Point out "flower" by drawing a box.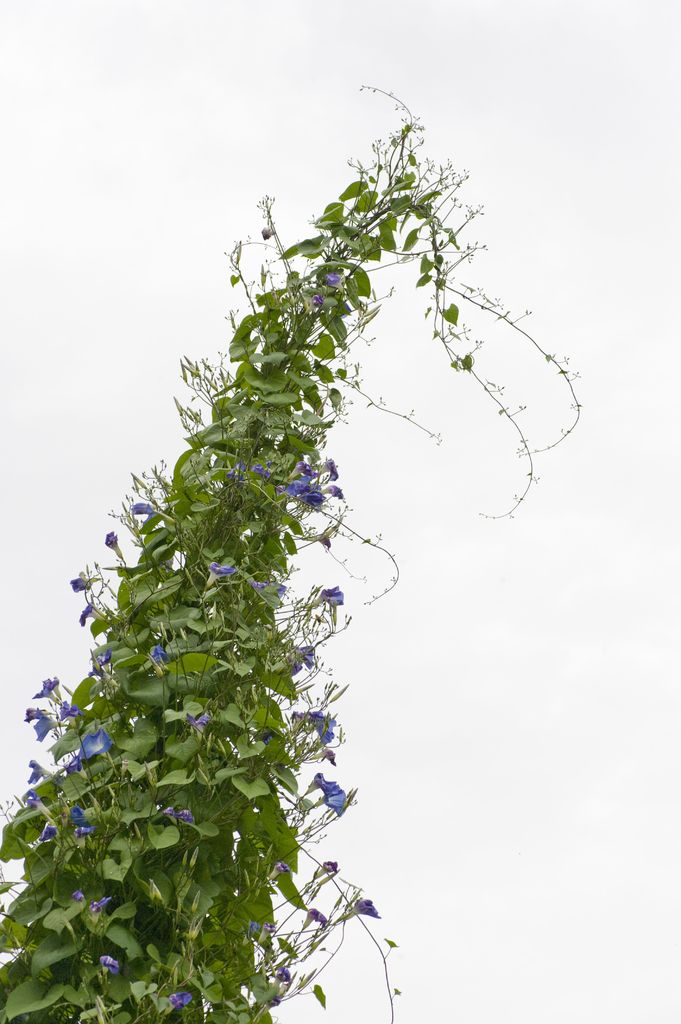
bbox=[68, 897, 85, 908].
